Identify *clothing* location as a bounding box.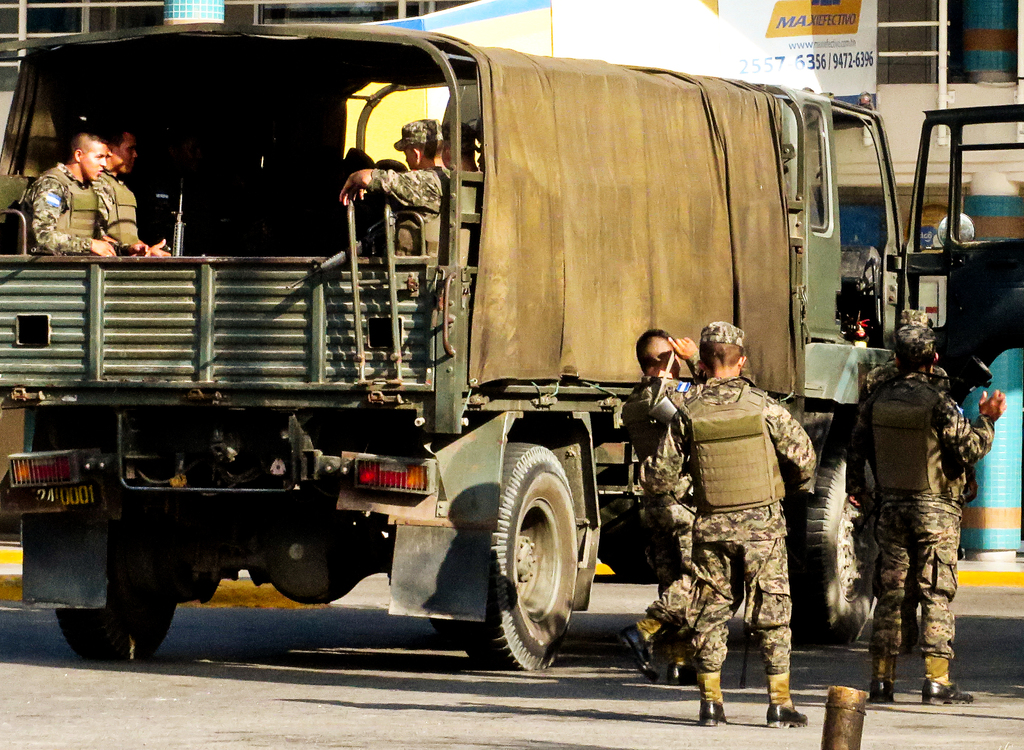
l=90, t=165, r=138, b=253.
